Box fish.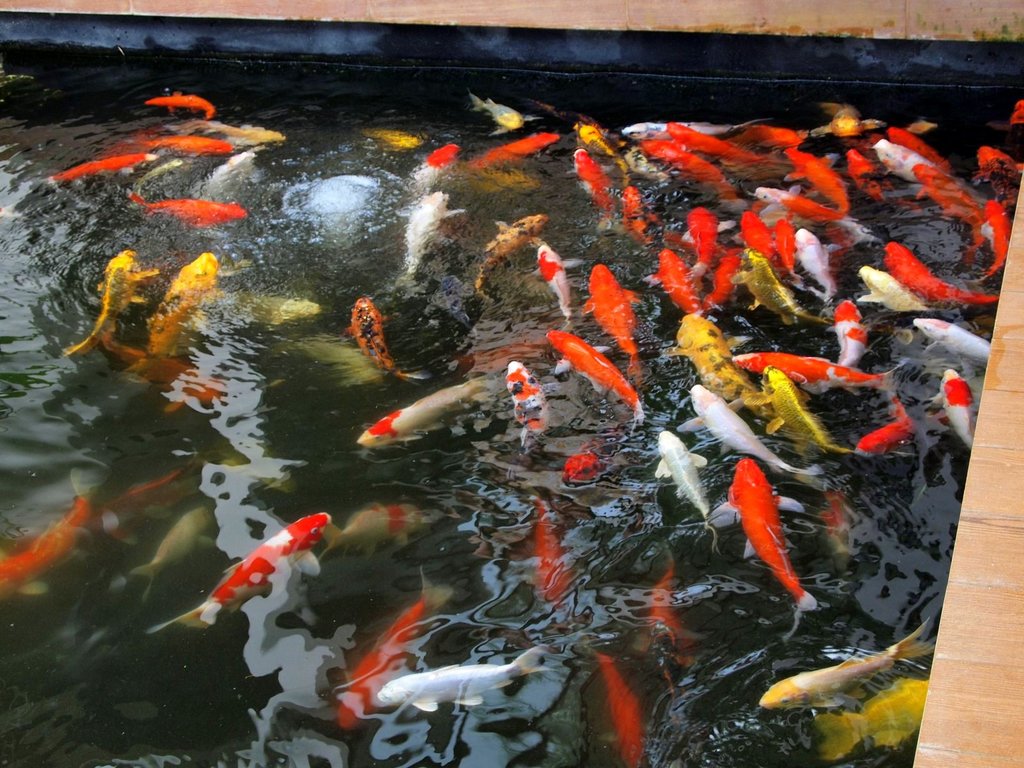
(719,454,817,610).
